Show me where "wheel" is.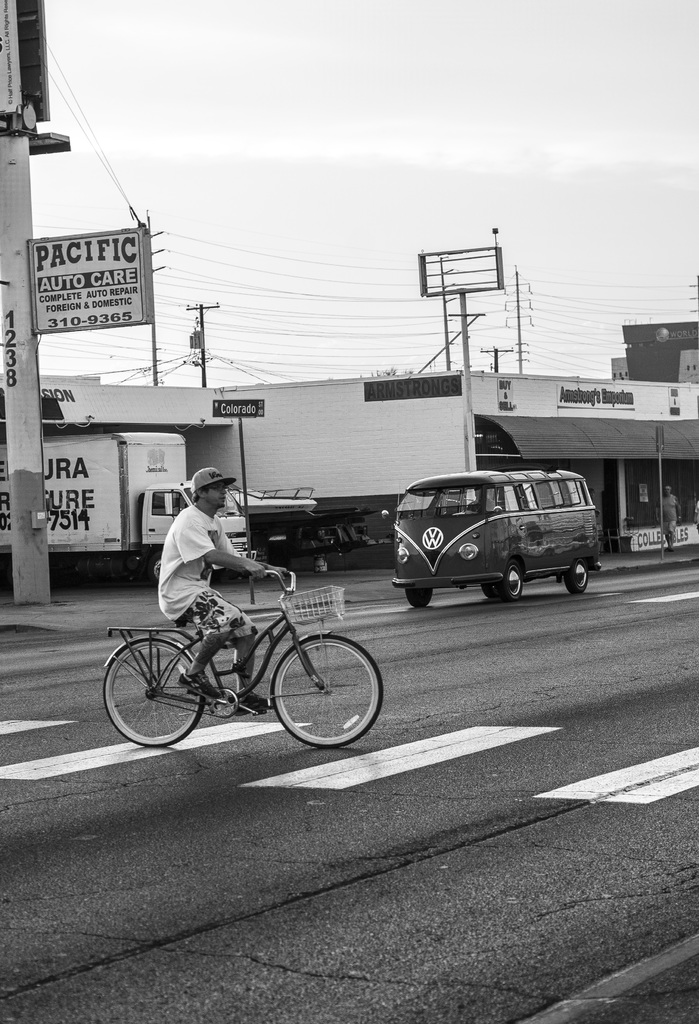
"wheel" is at [left=484, top=582, right=498, bottom=598].
